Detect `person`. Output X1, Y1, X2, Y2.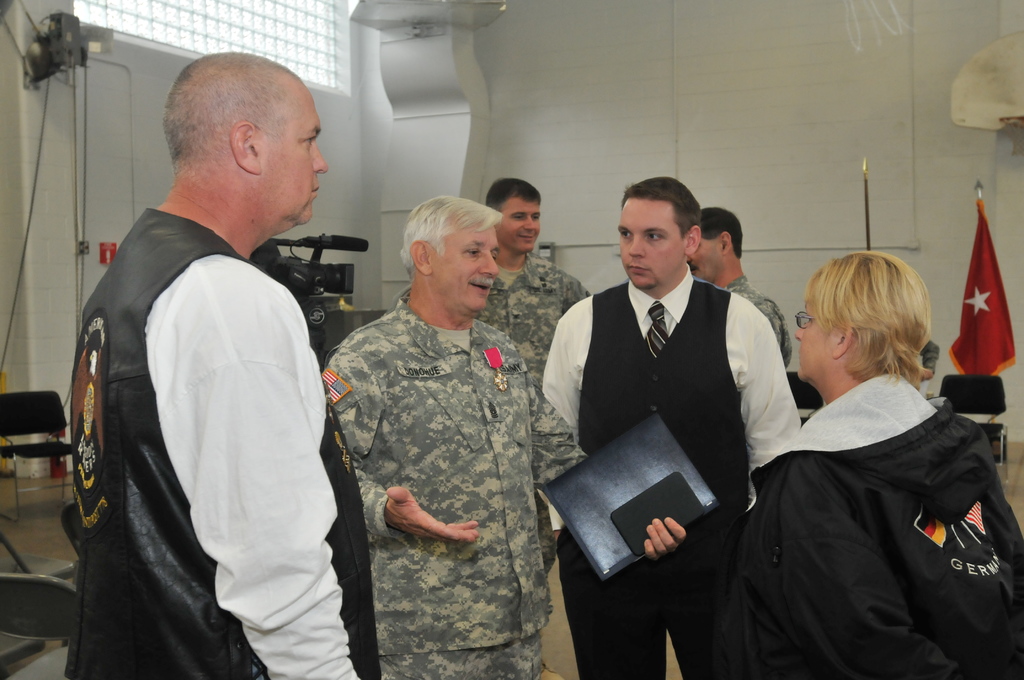
322, 175, 566, 663.
